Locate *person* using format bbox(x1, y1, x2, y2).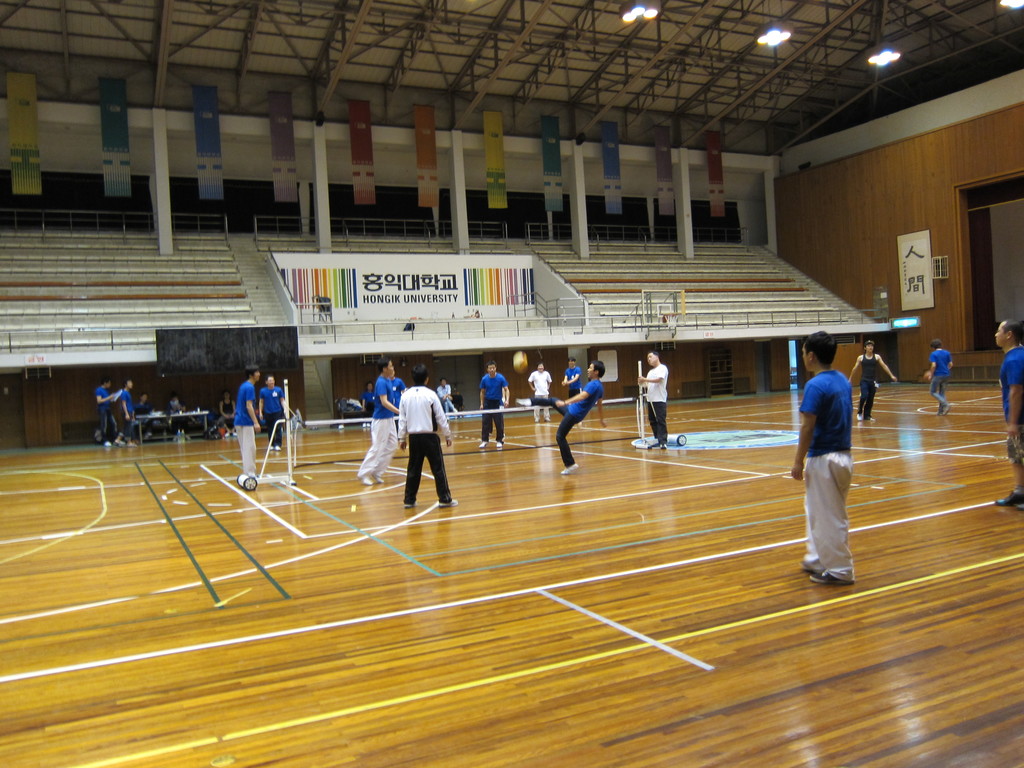
bbox(384, 365, 406, 436).
